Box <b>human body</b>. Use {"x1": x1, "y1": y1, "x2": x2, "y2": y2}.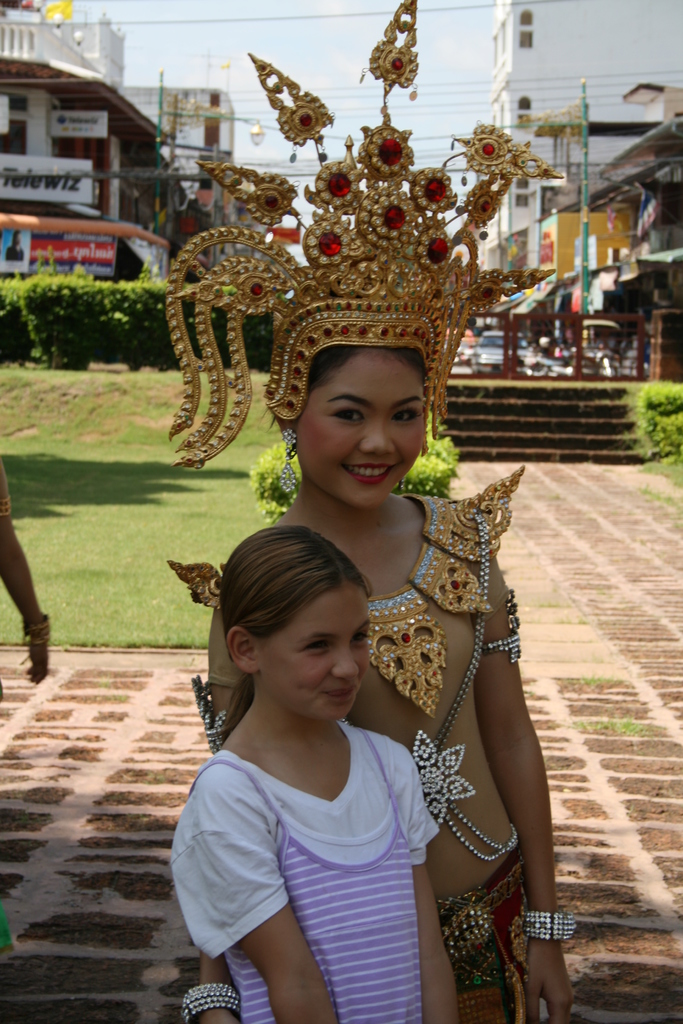
{"x1": 0, "y1": 468, "x2": 50, "y2": 686}.
